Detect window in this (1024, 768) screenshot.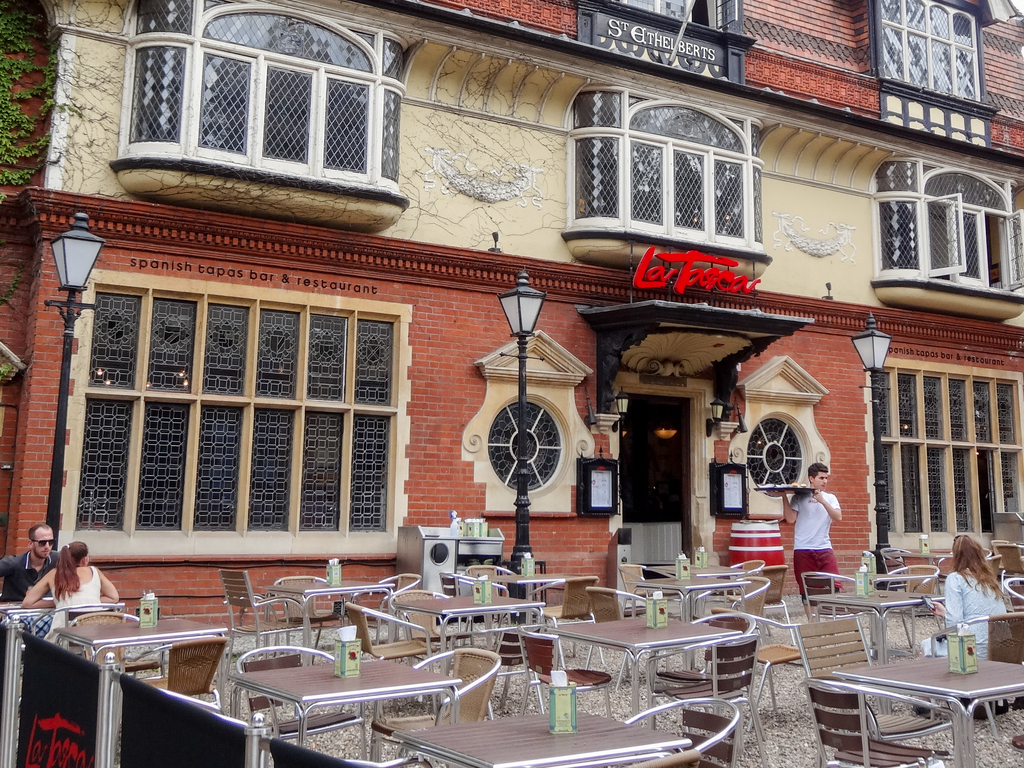
Detection: rect(882, 0, 992, 108).
